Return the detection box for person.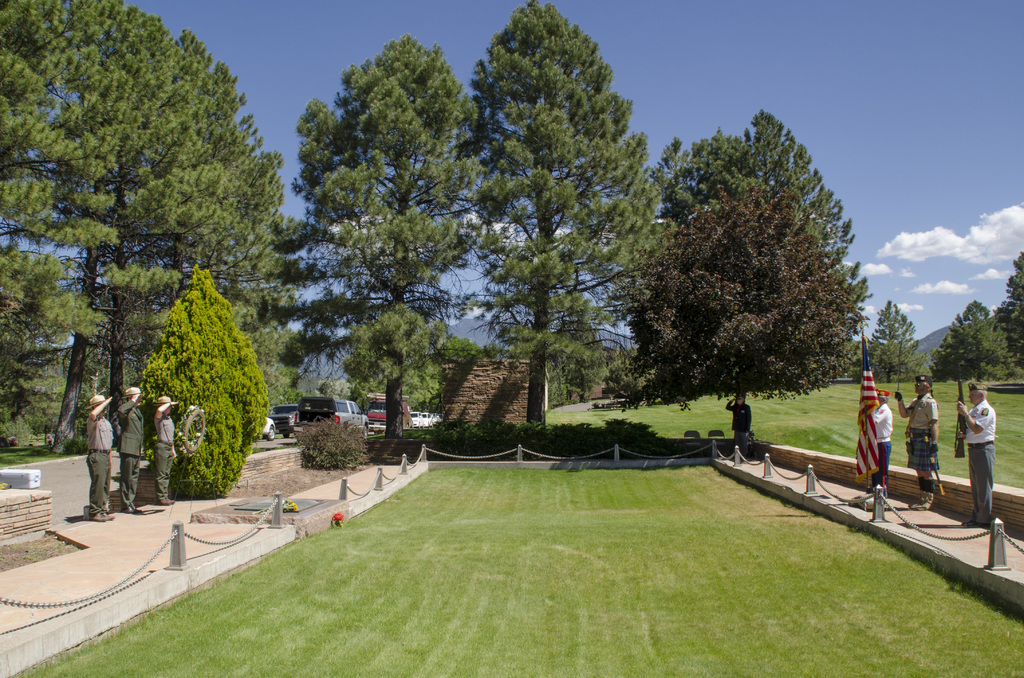
box=[70, 382, 123, 523].
